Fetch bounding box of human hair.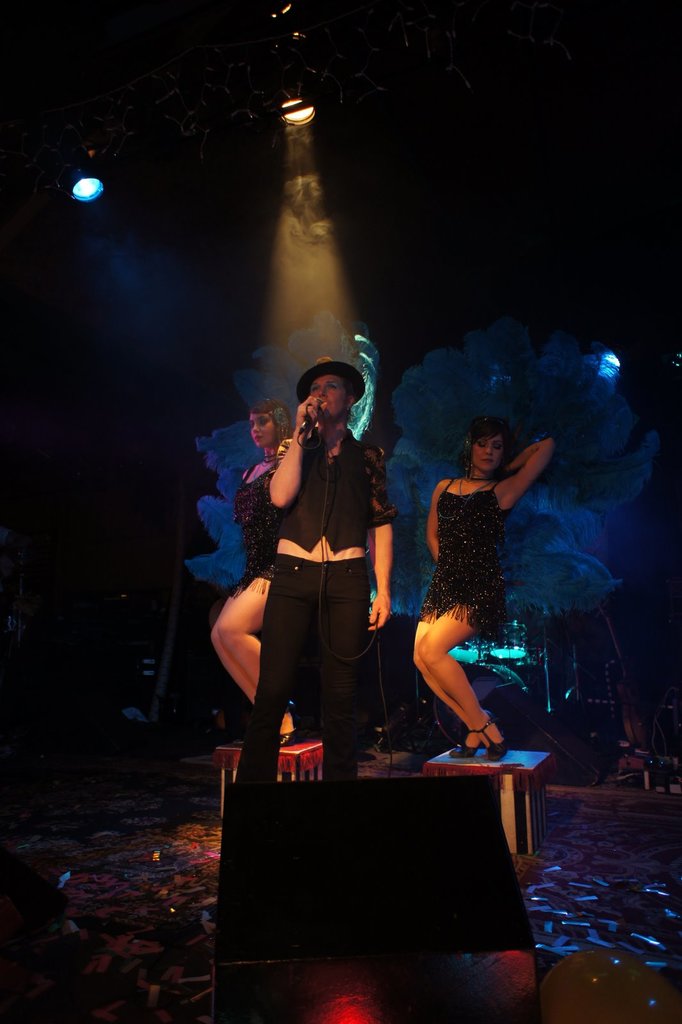
Bbox: left=339, top=374, right=356, bottom=428.
